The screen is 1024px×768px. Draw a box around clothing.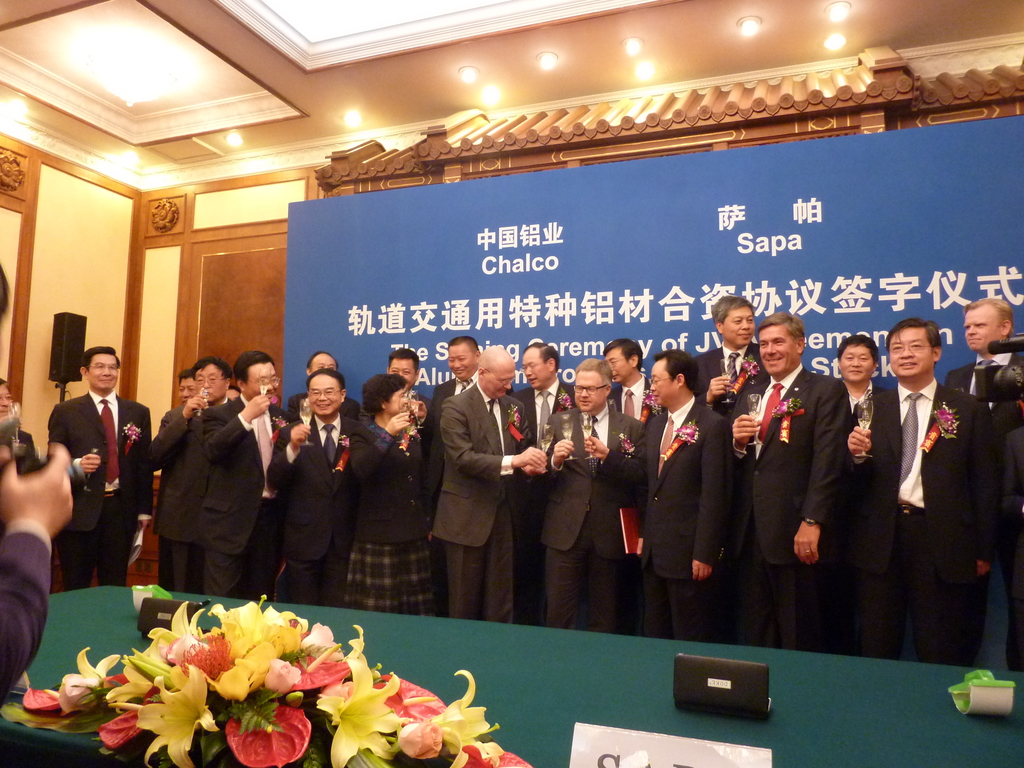
(left=355, top=416, right=449, bottom=610).
